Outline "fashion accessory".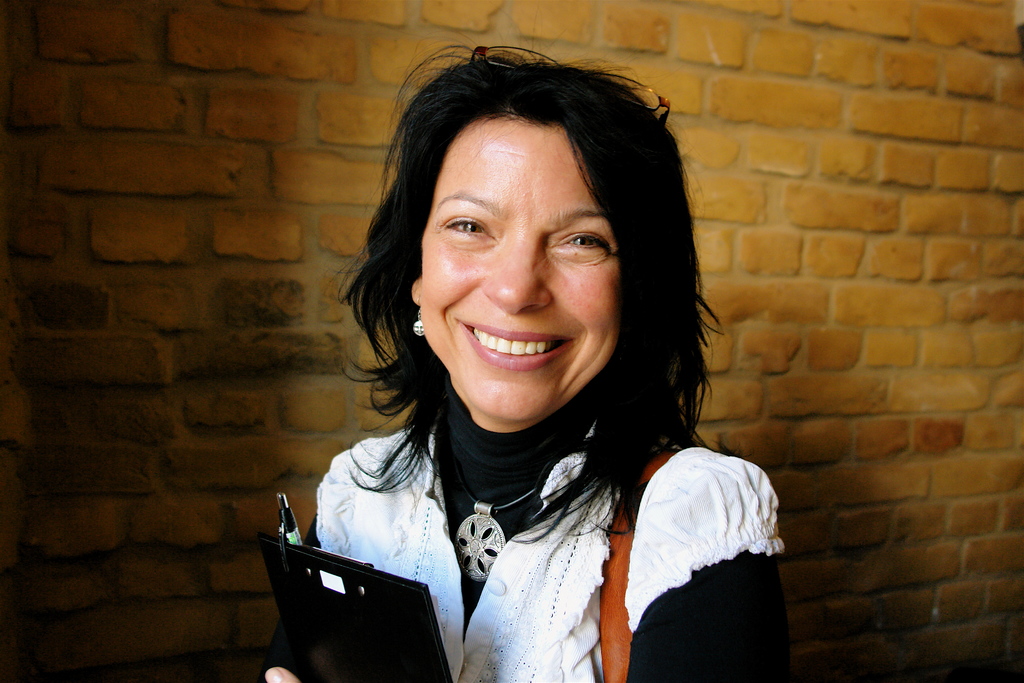
Outline: rect(595, 447, 681, 682).
